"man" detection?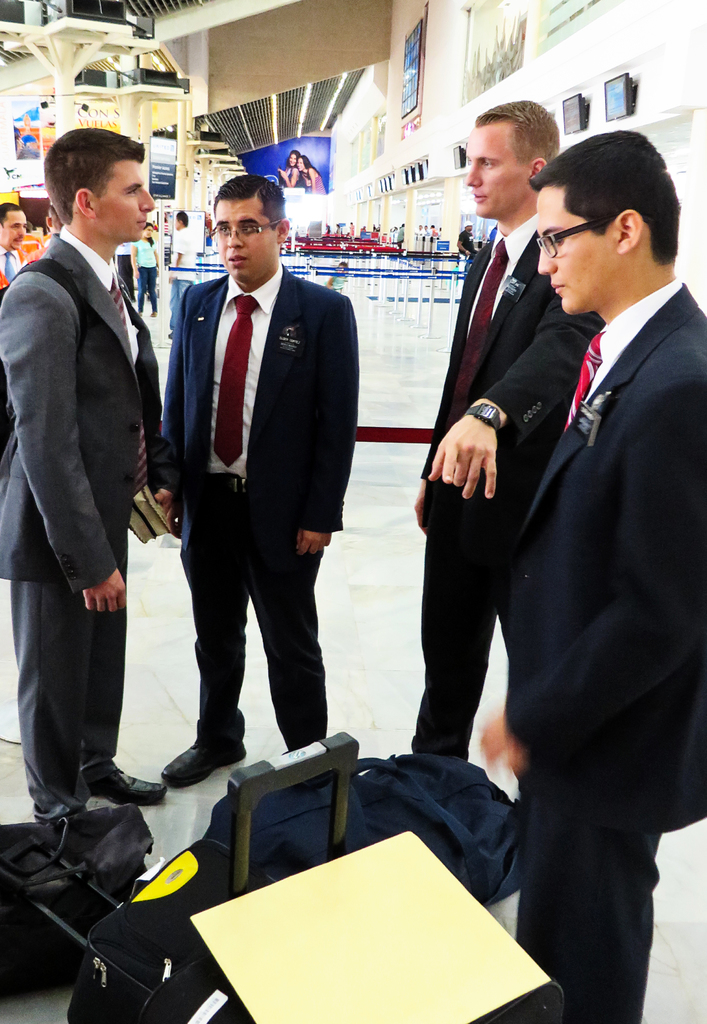
(398, 92, 596, 769)
